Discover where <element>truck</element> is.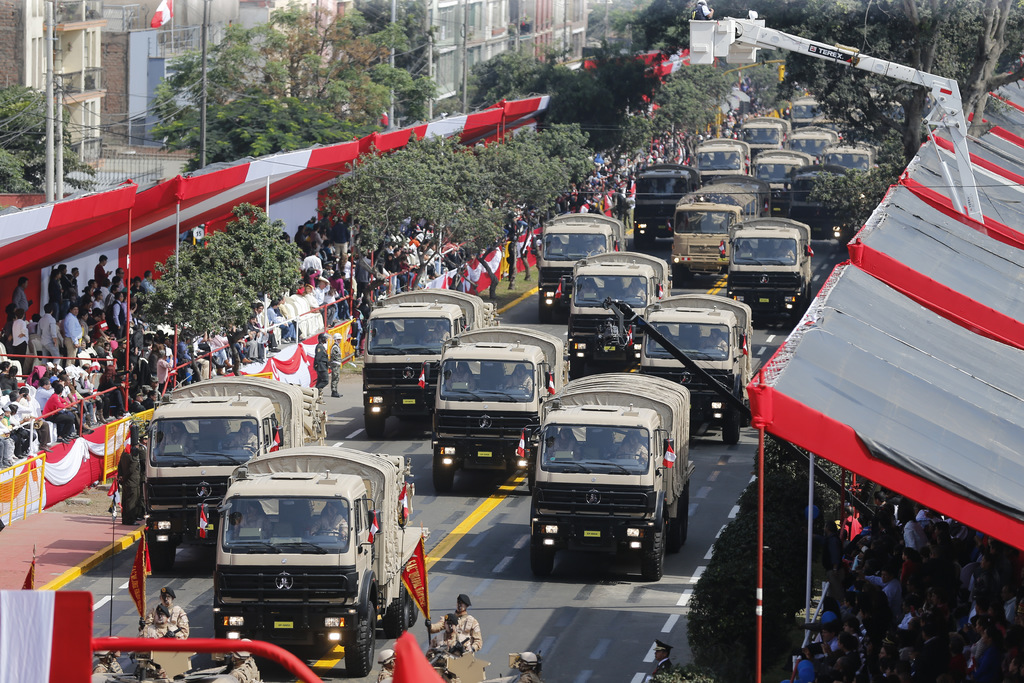
Discovered at <region>745, 147, 810, 219</region>.
